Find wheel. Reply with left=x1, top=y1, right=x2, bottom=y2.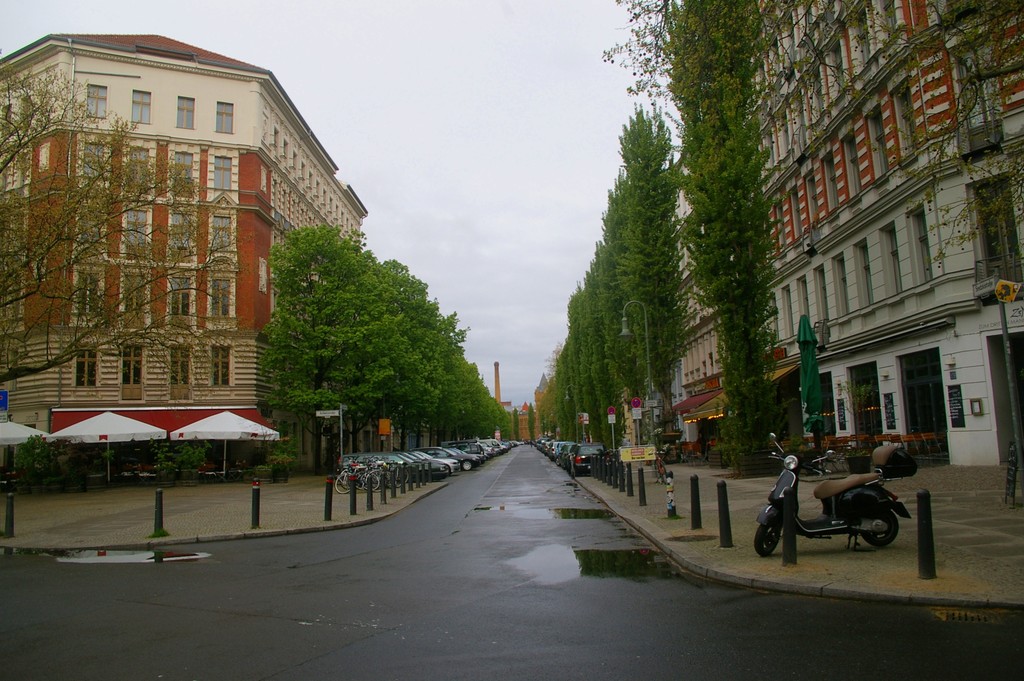
left=751, top=518, right=781, bottom=561.
